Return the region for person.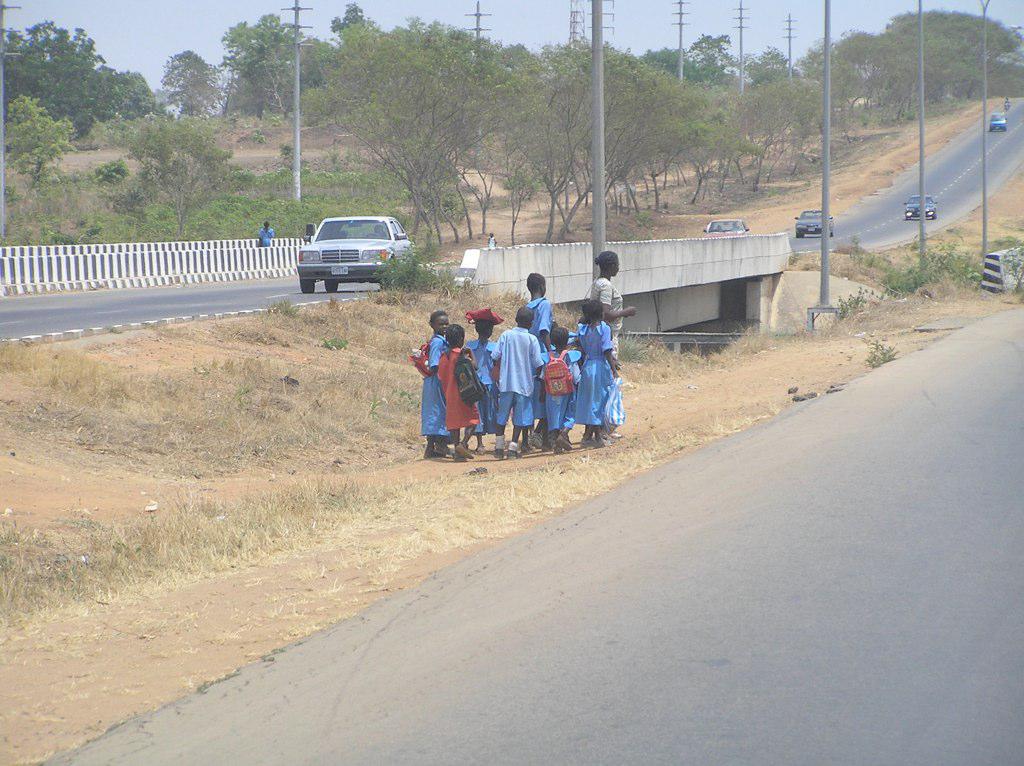
x1=257 y1=219 x2=275 y2=250.
